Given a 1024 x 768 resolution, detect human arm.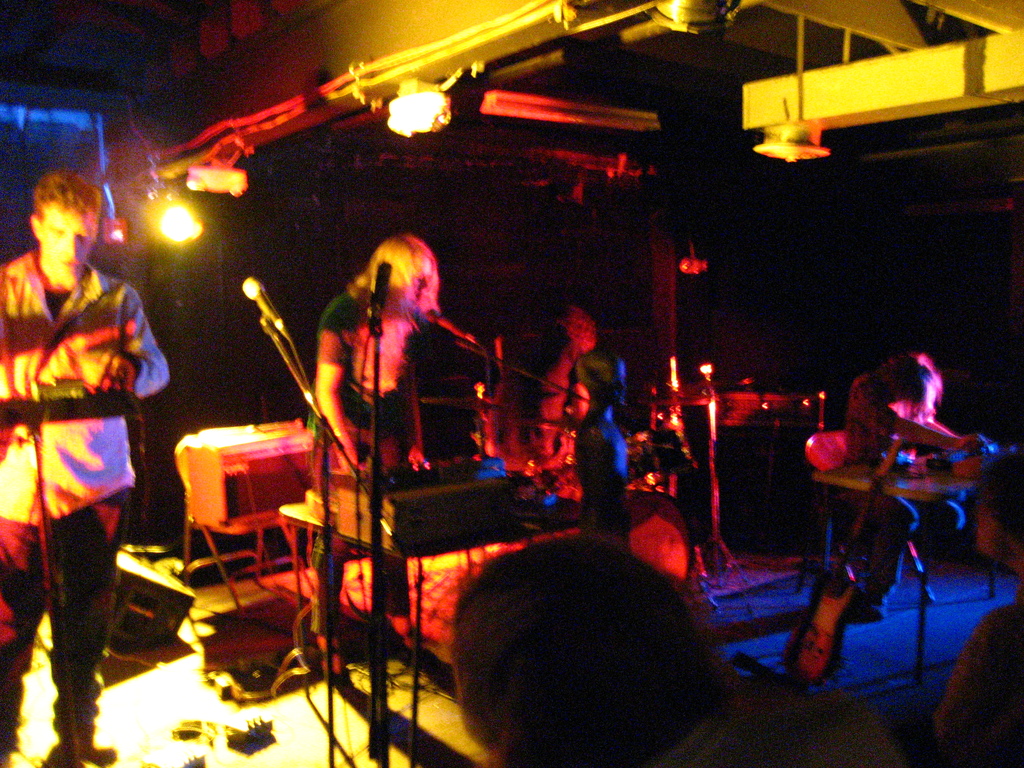
bbox=(312, 328, 358, 465).
